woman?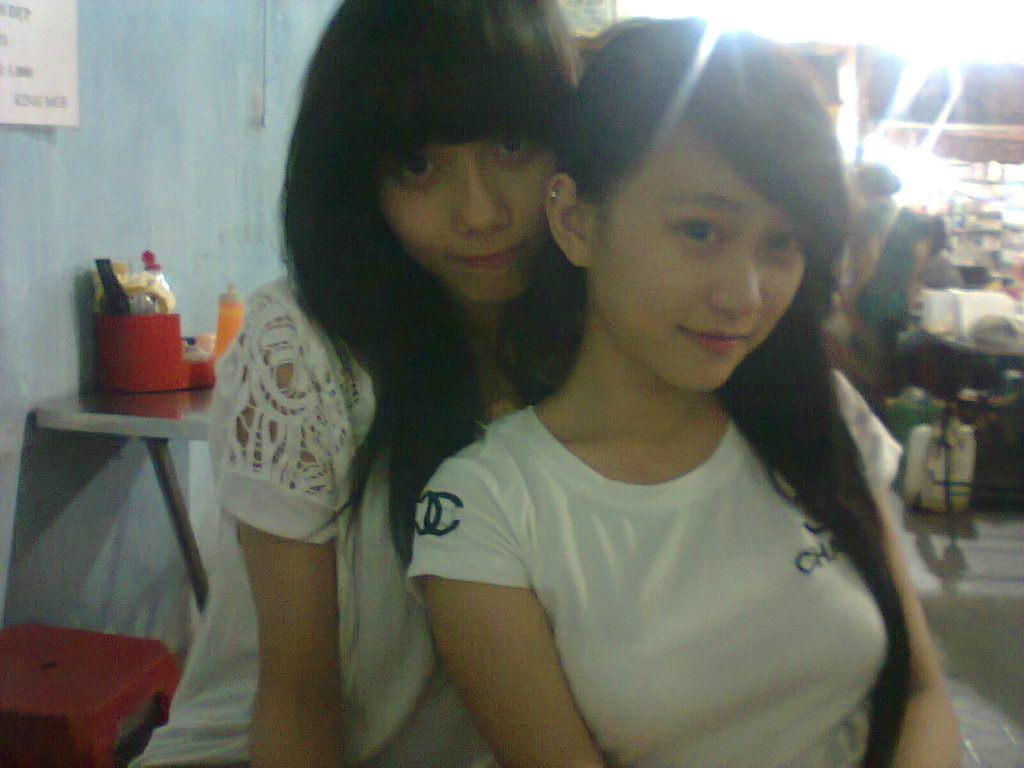
locate(125, 0, 580, 767)
